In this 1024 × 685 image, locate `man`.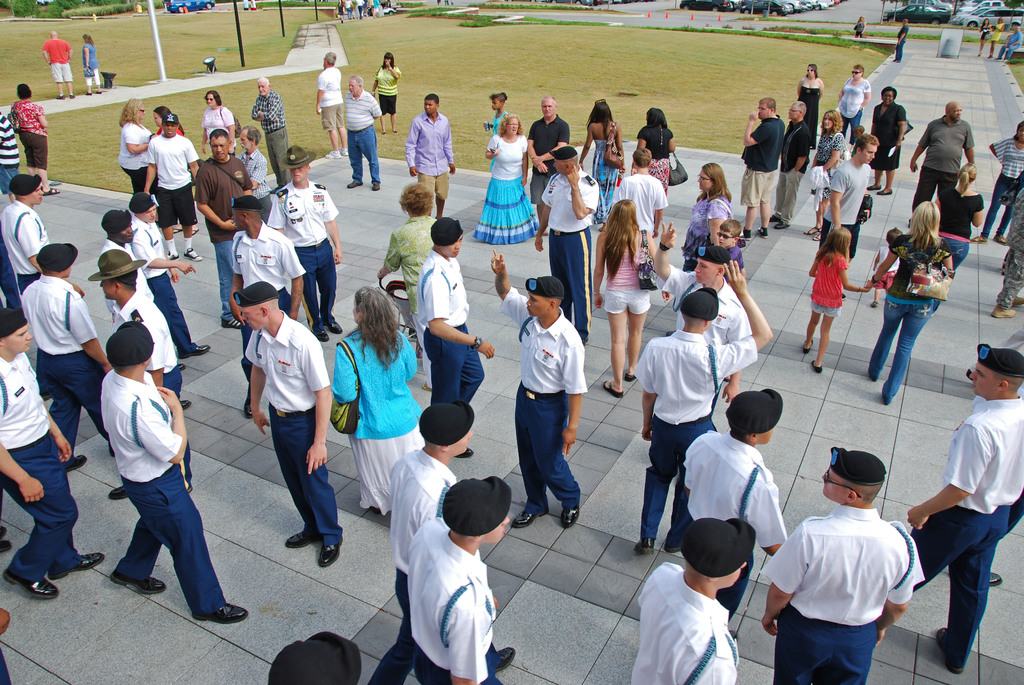
Bounding box: x1=387 y1=407 x2=513 y2=684.
